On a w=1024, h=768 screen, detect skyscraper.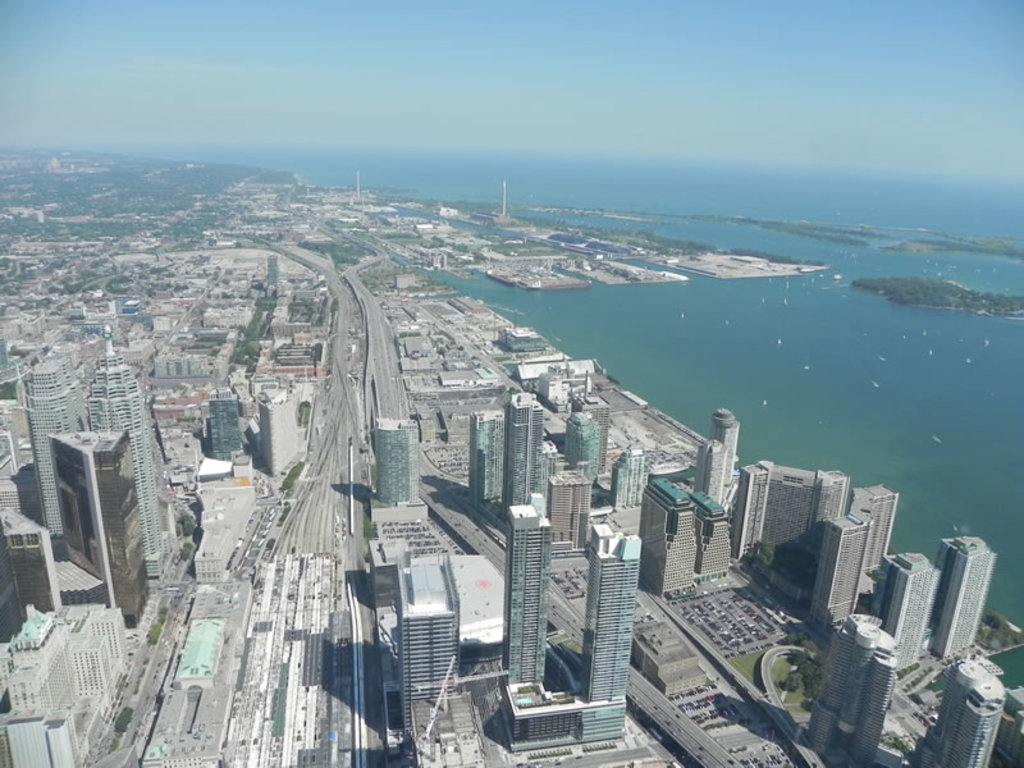
852 479 899 586.
